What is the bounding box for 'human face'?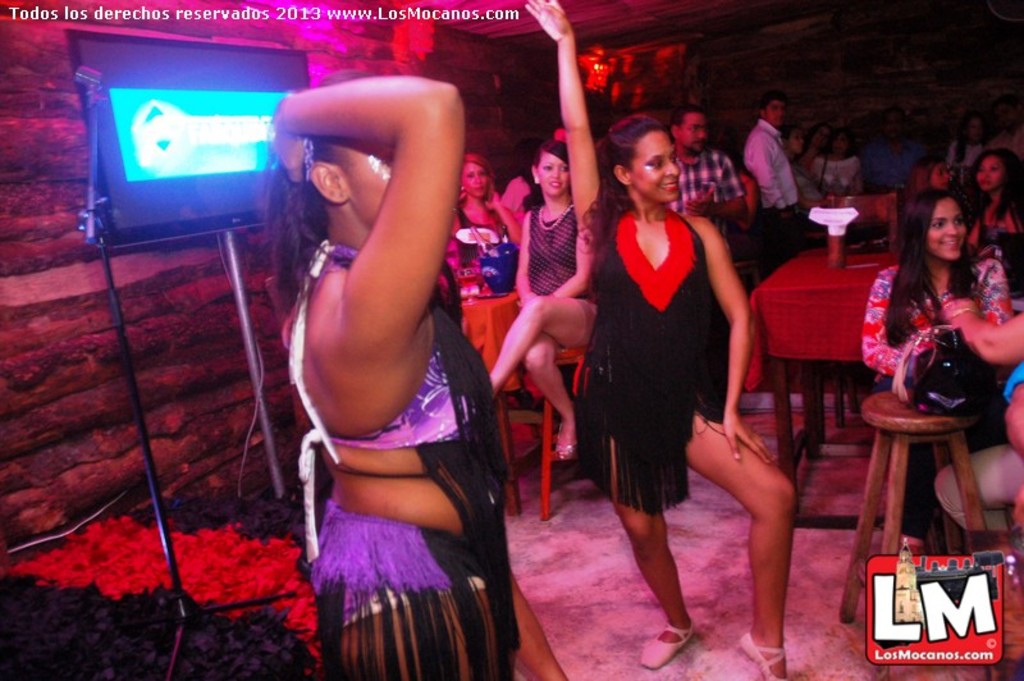
{"left": 630, "top": 128, "right": 682, "bottom": 207}.
